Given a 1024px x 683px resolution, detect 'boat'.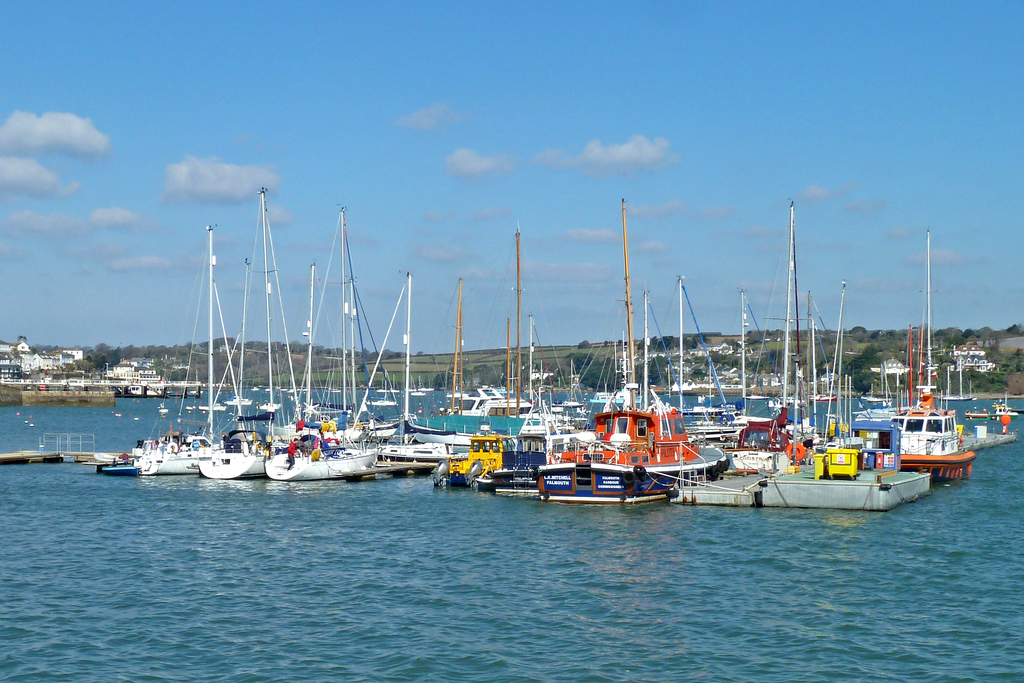
rect(451, 388, 470, 399).
